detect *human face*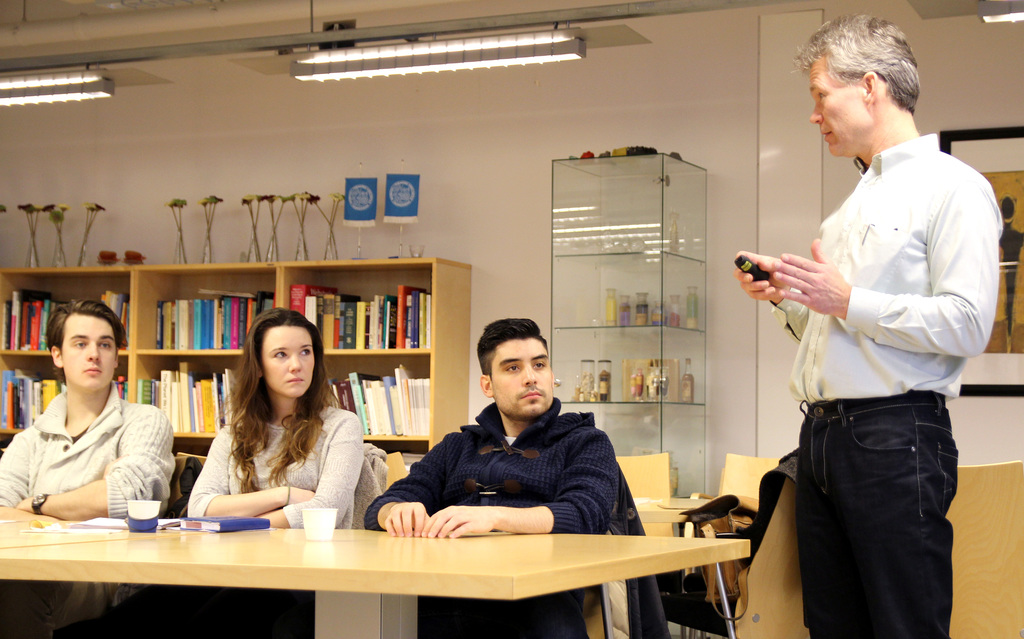
[56, 313, 115, 392]
